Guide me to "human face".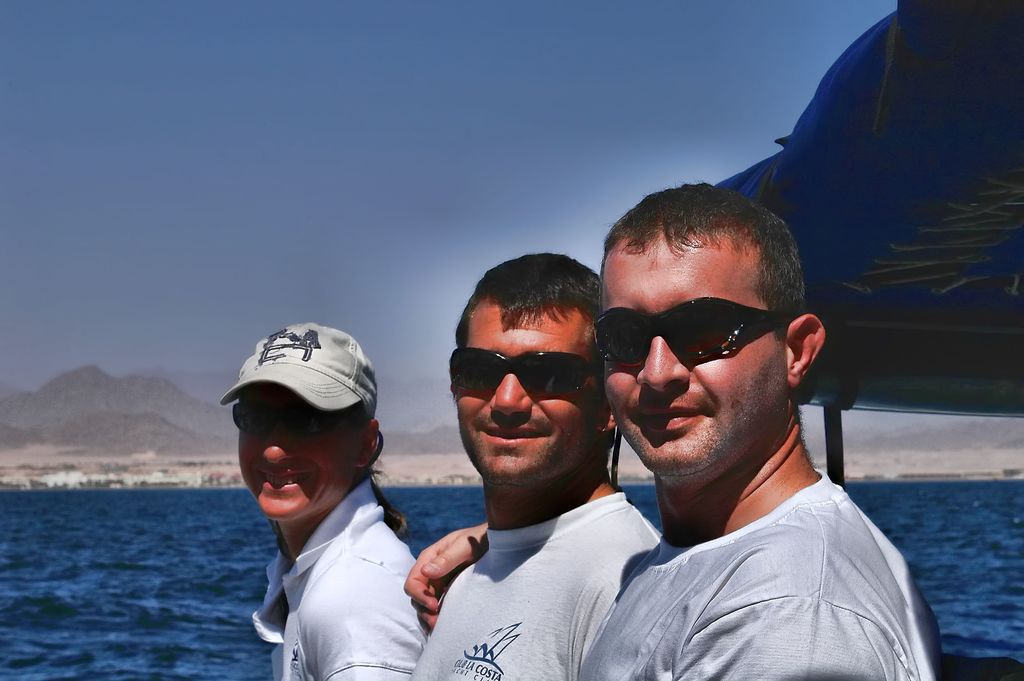
Guidance: Rect(236, 382, 360, 535).
